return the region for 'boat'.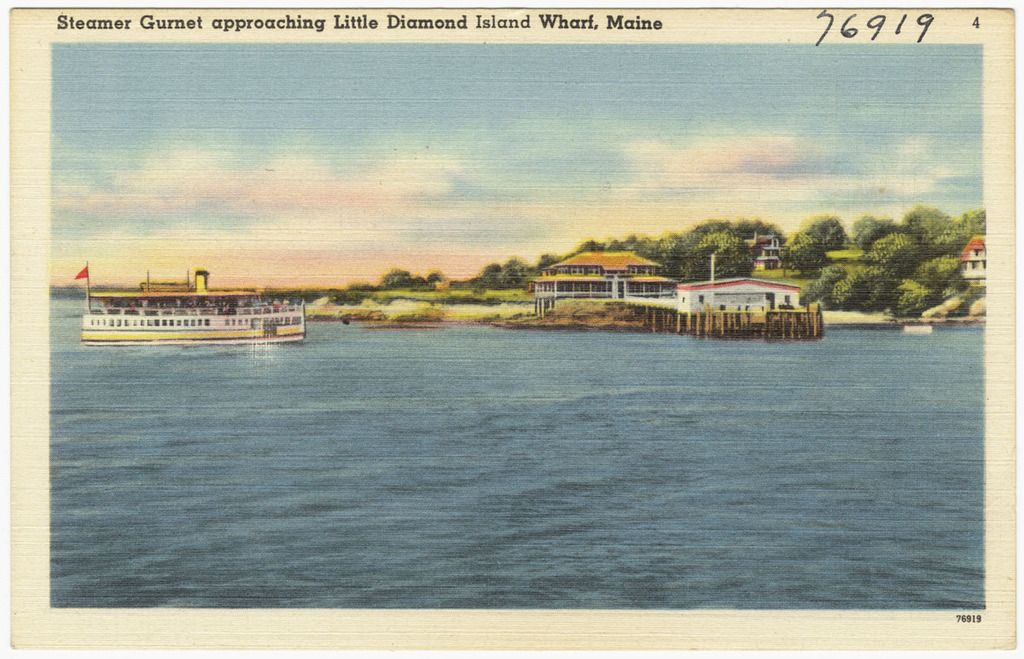
bbox=[62, 253, 323, 338].
